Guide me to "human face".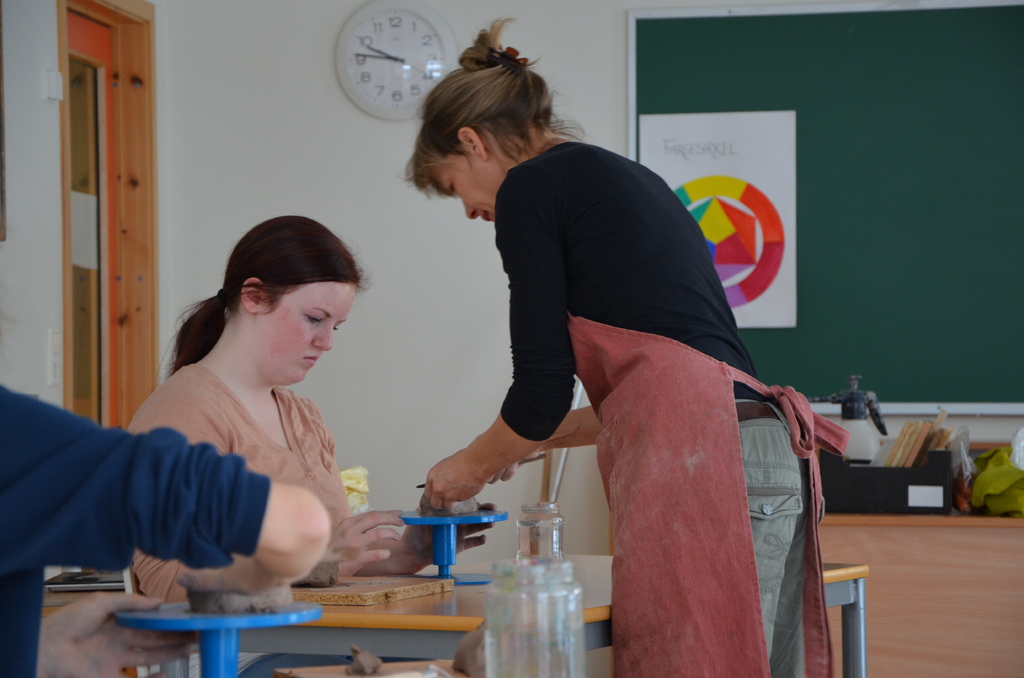
Guidance: [433, 154, 492, 222].
